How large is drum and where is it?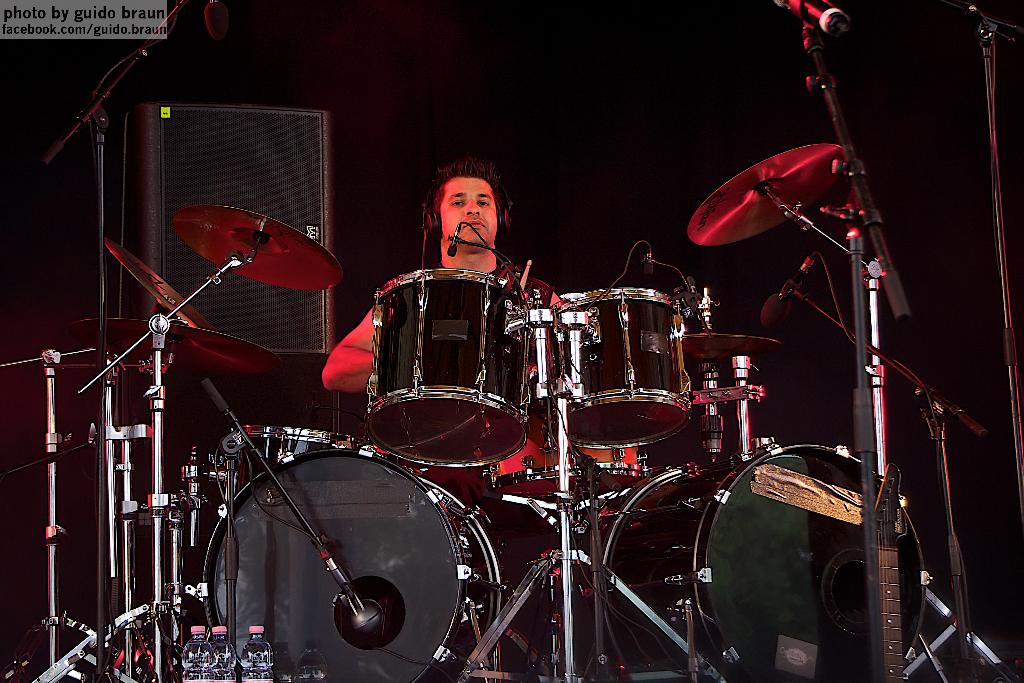
Bounding box: Rect(601, 443, 931, 682).
